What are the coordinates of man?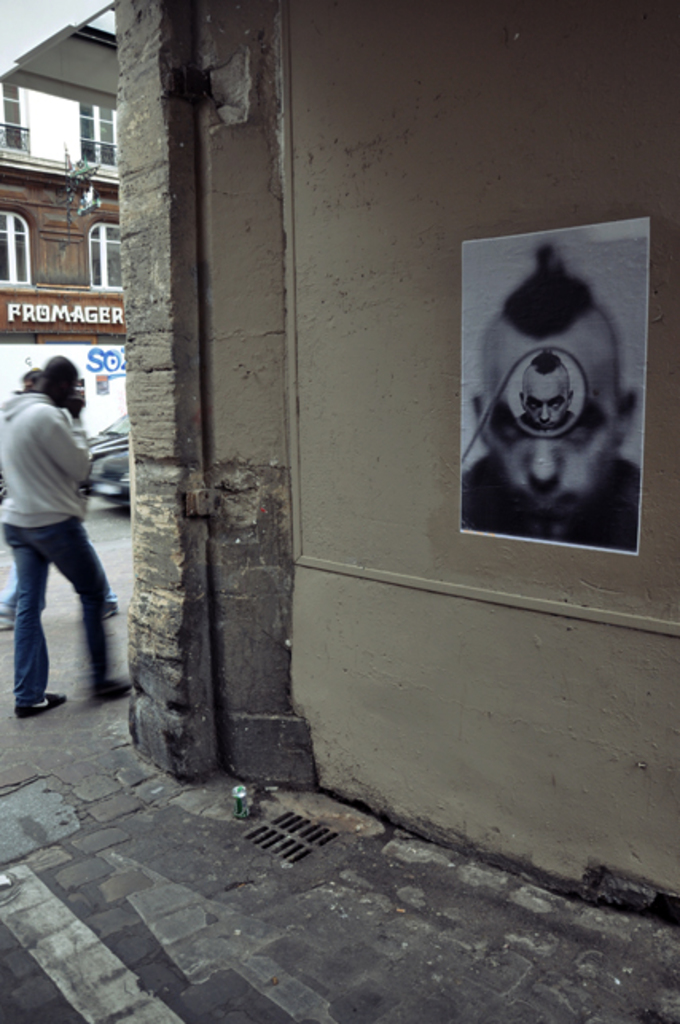
{"left": 511, "top": 349, "right": 580, "bottom": 435}.
